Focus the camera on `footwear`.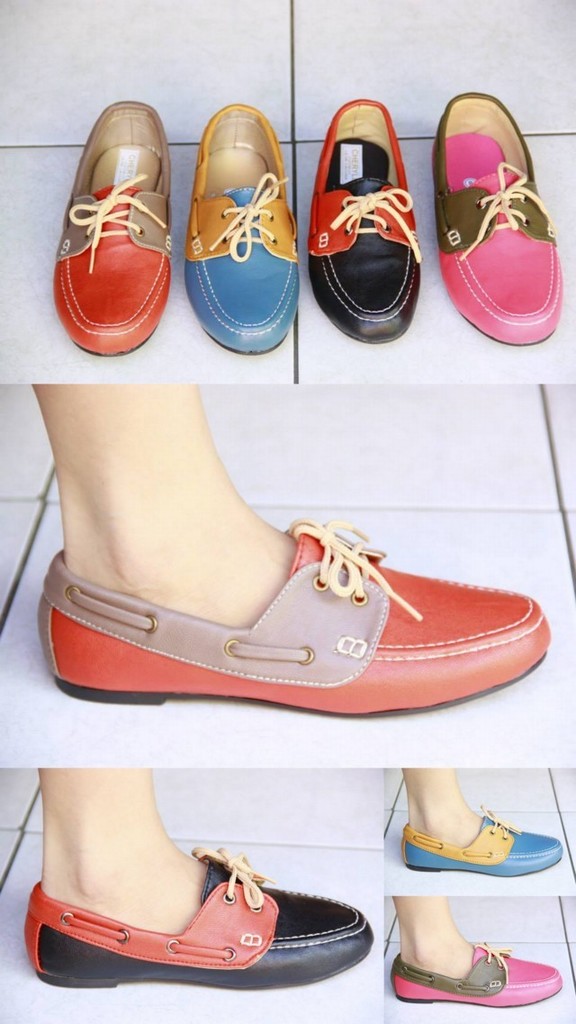
Focus region: [402,801,568,877].
